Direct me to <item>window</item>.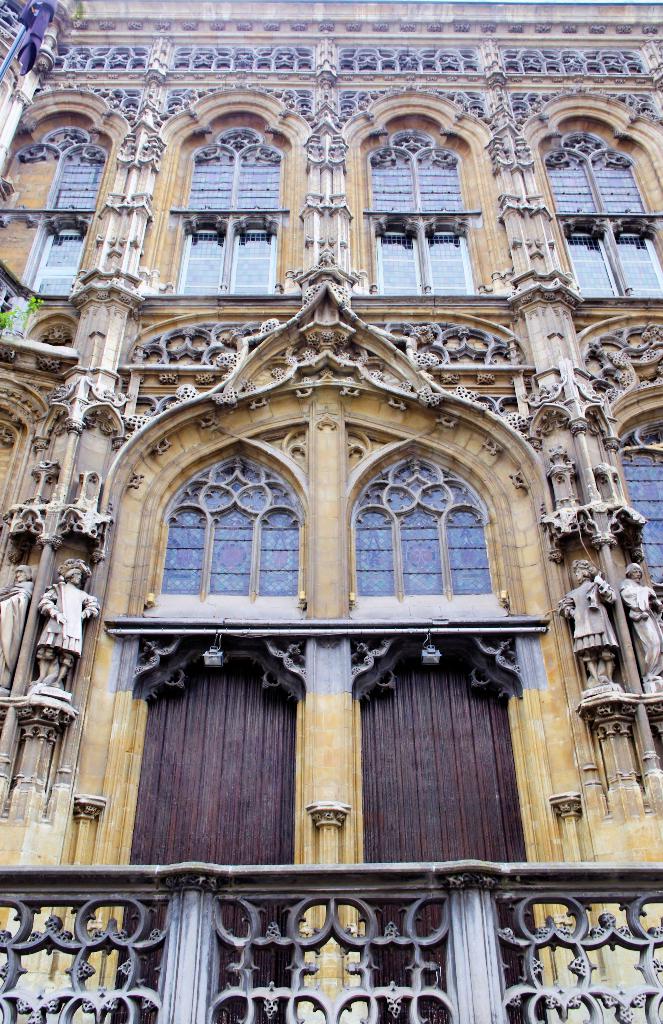
Direction: 361/100/482/294.
